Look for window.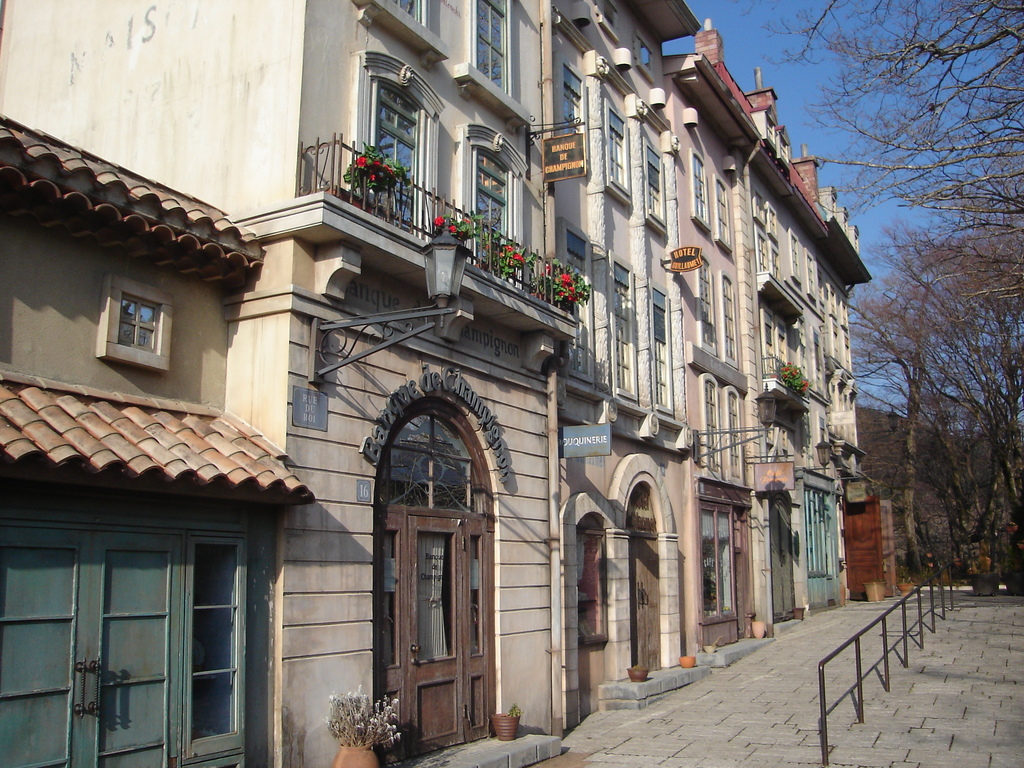
Found: region(392, 0, 418, 16).
